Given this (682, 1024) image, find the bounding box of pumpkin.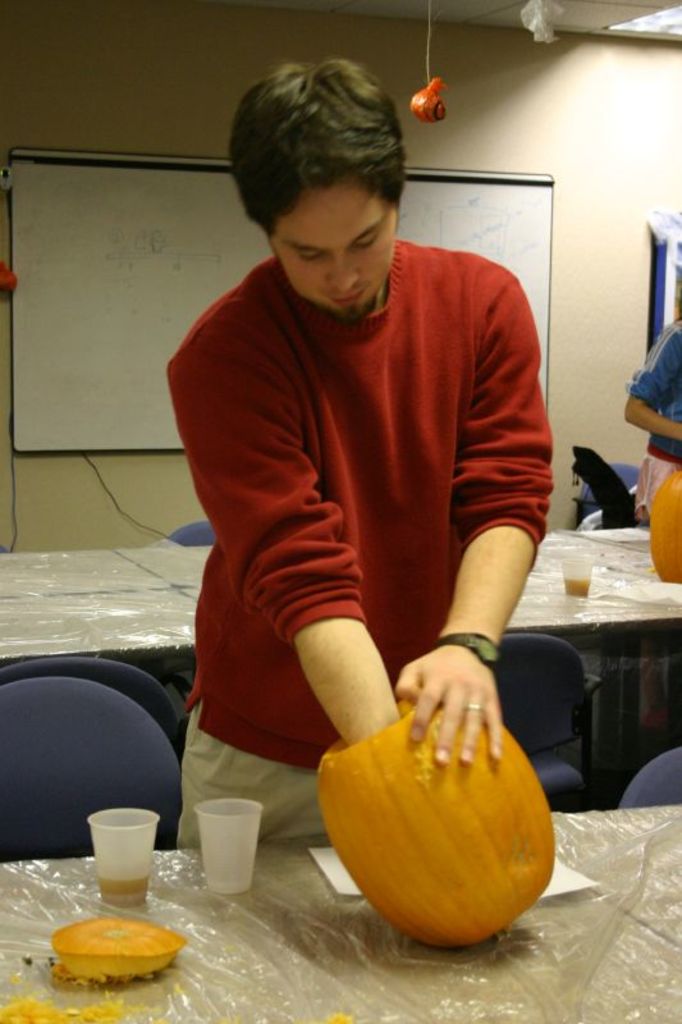
box=[315, 699, 554, 947].
